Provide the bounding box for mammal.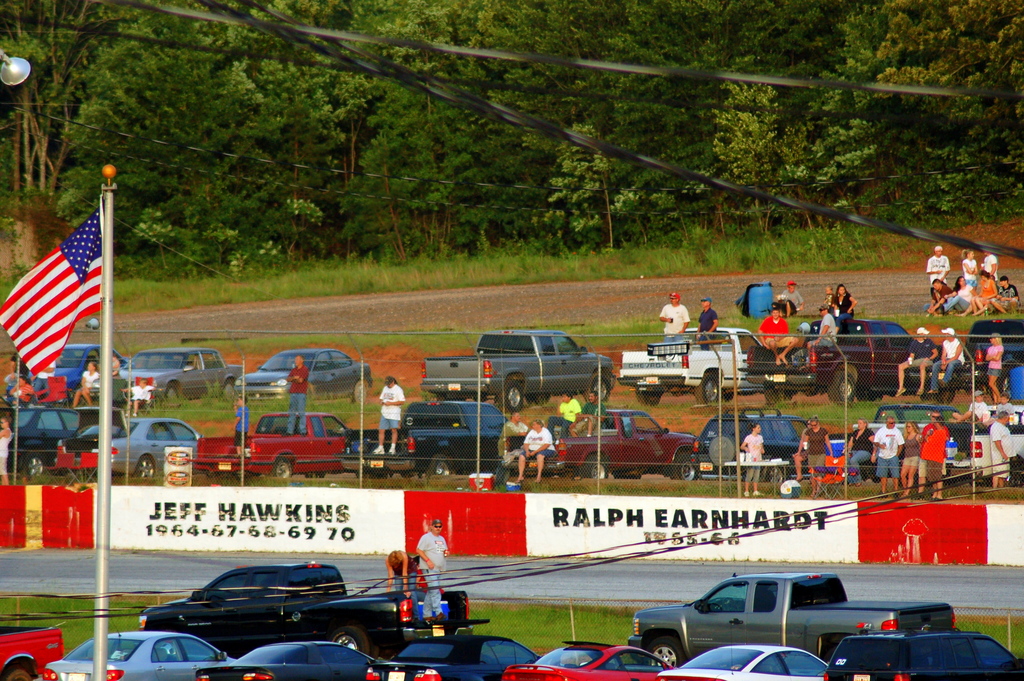
922,413,950,438.
